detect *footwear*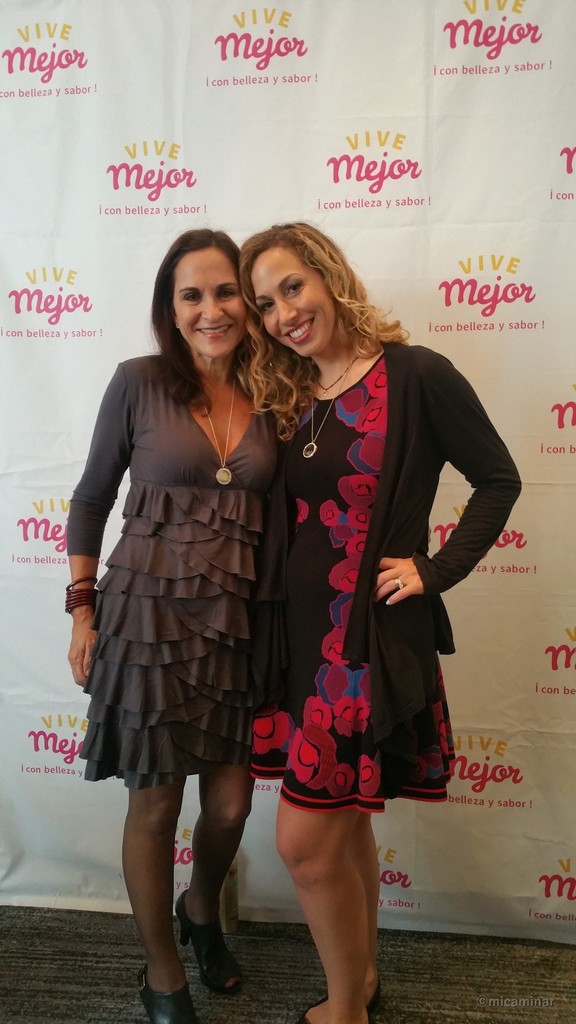
select_region(180, 889, 250, 996)
